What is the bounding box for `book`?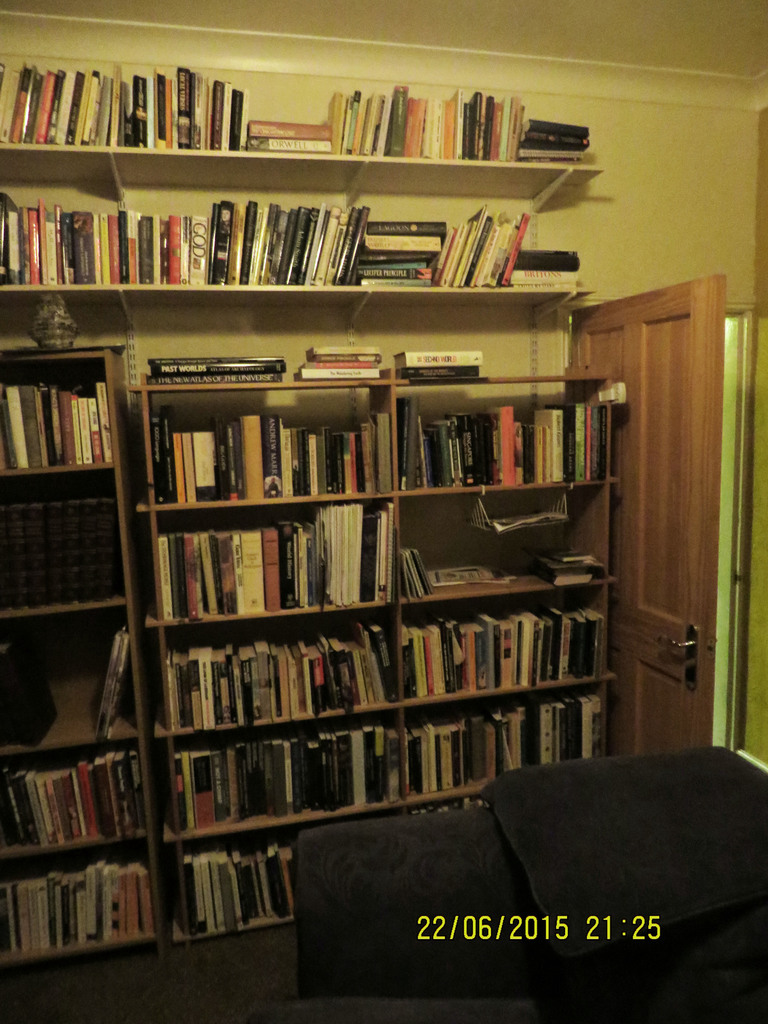
<bbox>90, 623, 137, 740</bbox>.
